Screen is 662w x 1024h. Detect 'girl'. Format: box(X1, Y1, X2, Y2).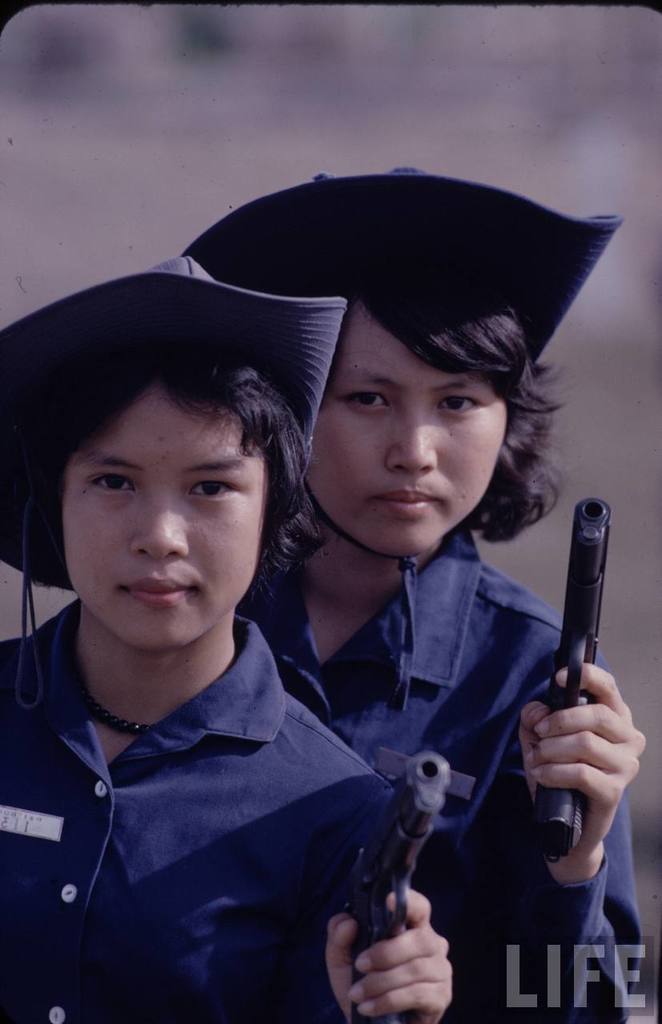
box(175, 163, 653, 1023).
